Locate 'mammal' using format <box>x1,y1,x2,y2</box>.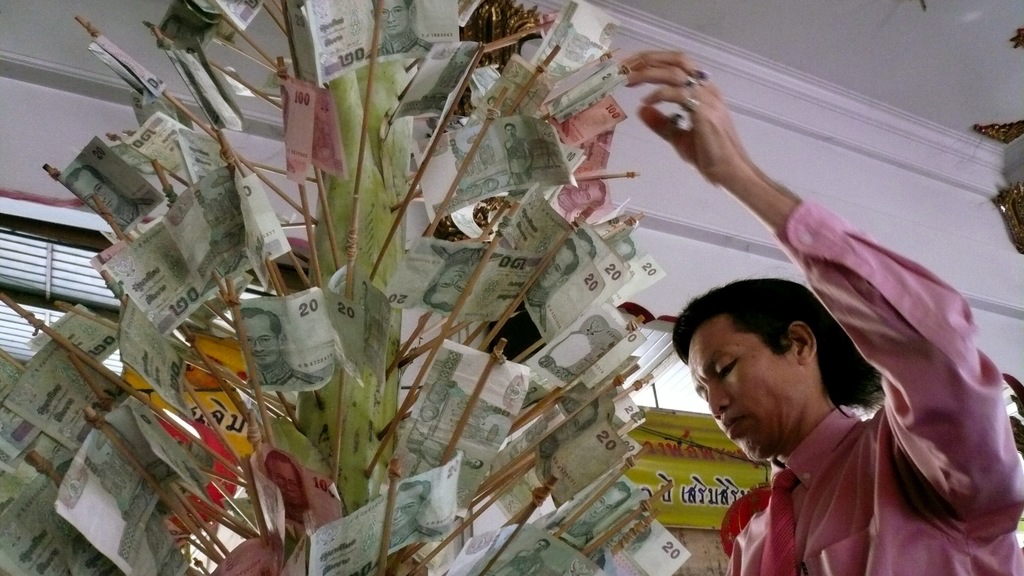
<box>525,237,580,326</box>.
